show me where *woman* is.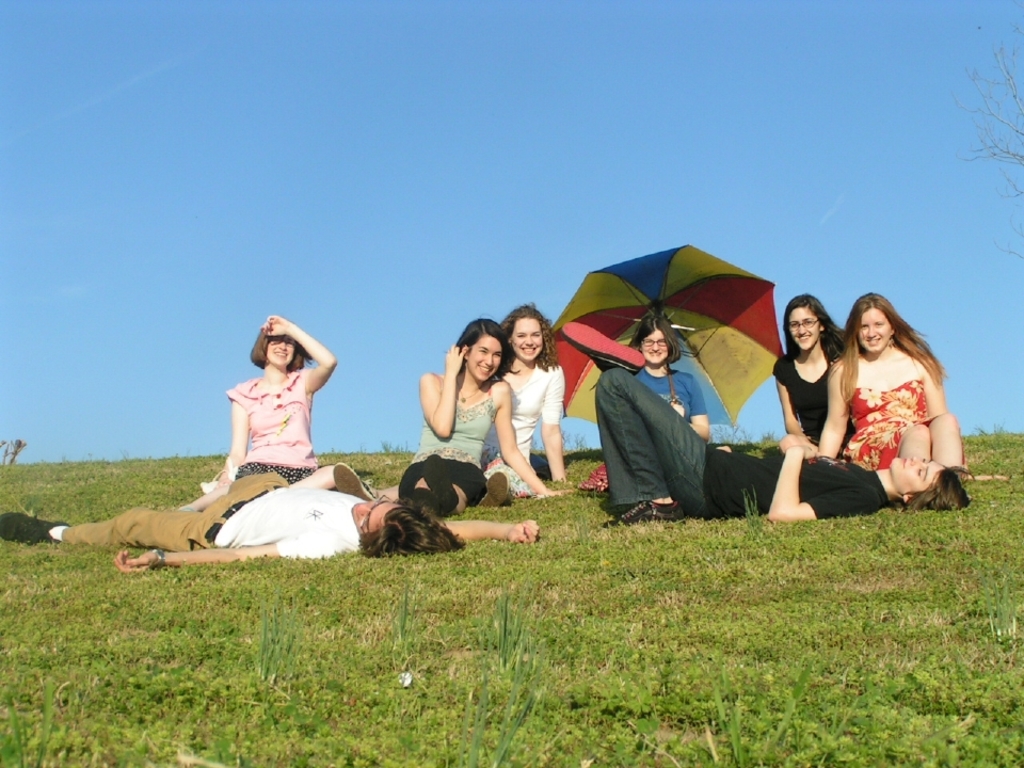
*woman* is at 399,318,573,515.
